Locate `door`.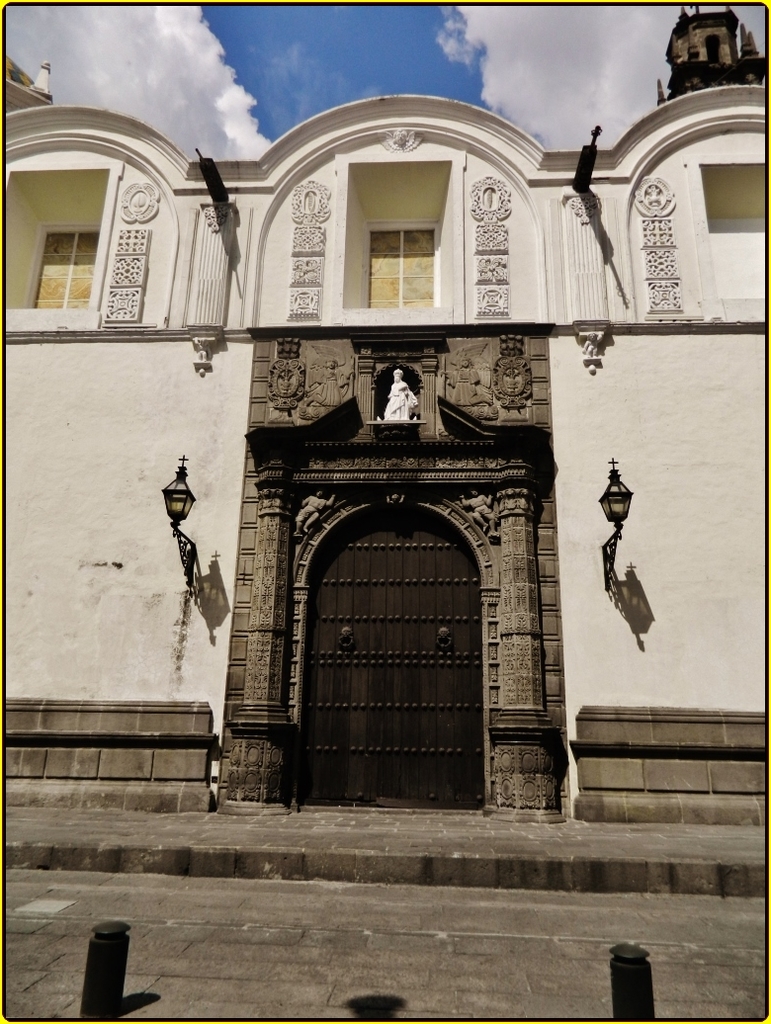
Bounding box: [305, 508, 488, 810].
